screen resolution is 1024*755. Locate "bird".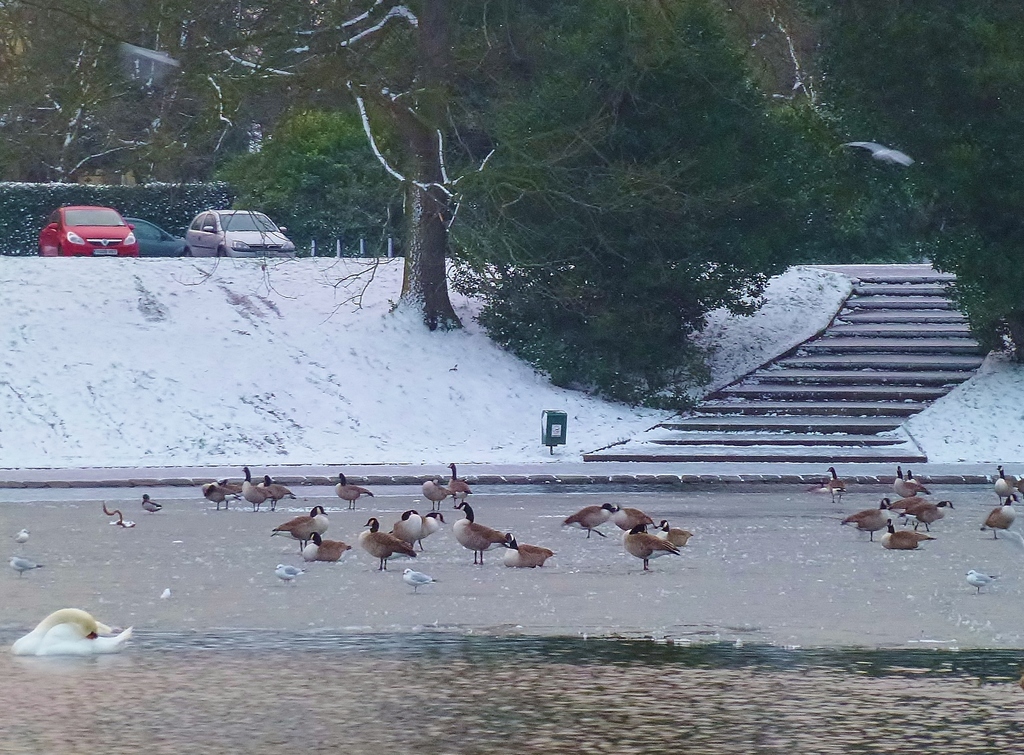
(left=847, top=498, right=895, bottom=544).
